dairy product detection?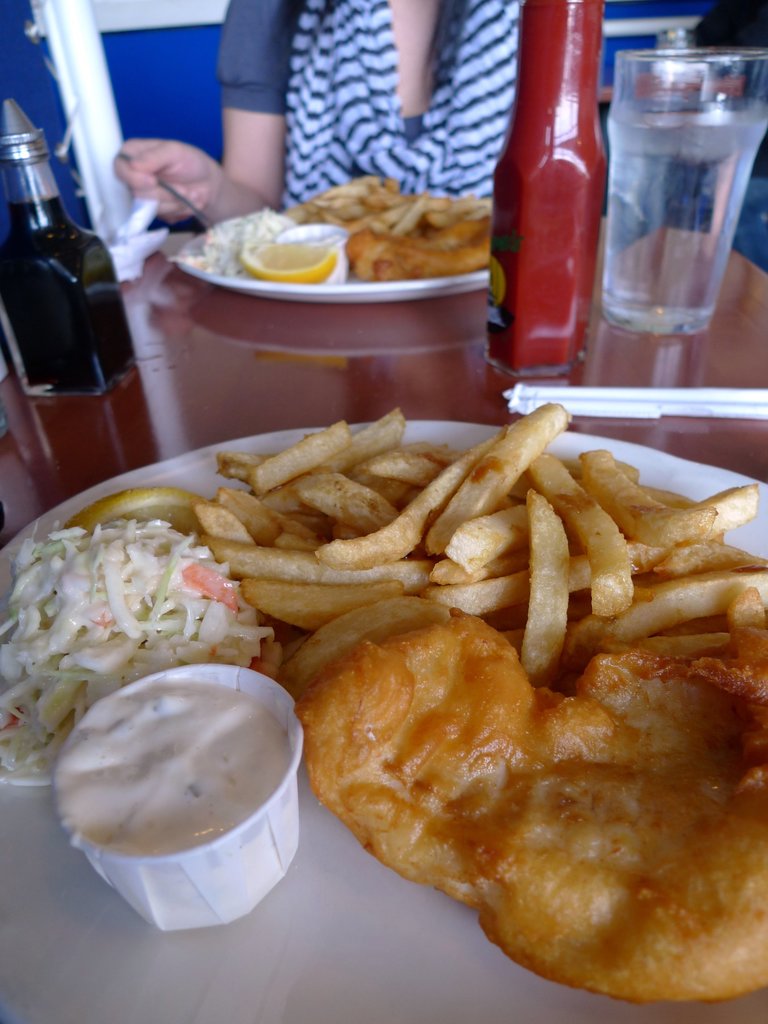
49/666/322/901
